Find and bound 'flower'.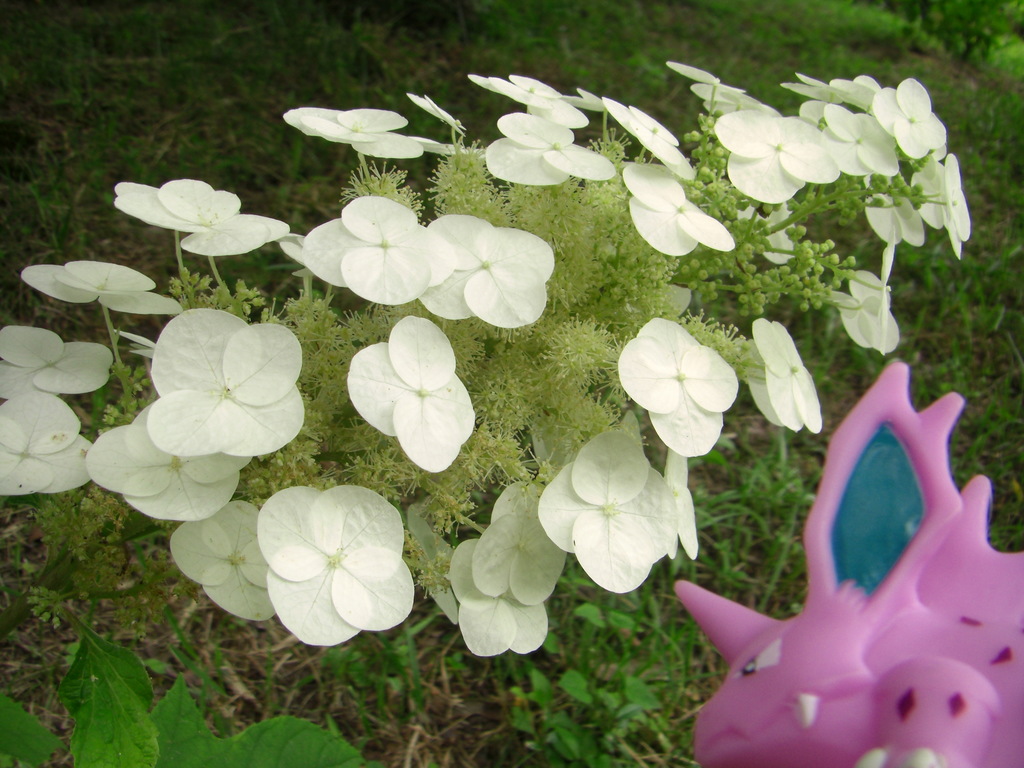
Bound: bbox=(537, 420, 675, 596).
